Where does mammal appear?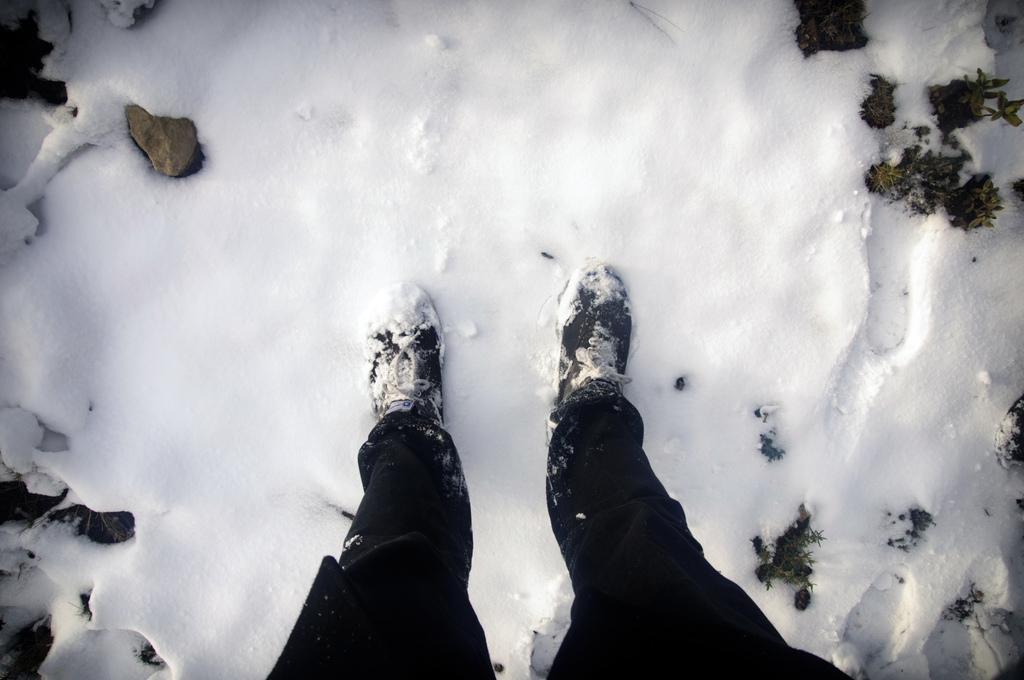
Appears at (x1=271, y1=261, x2=858, y2=679).
